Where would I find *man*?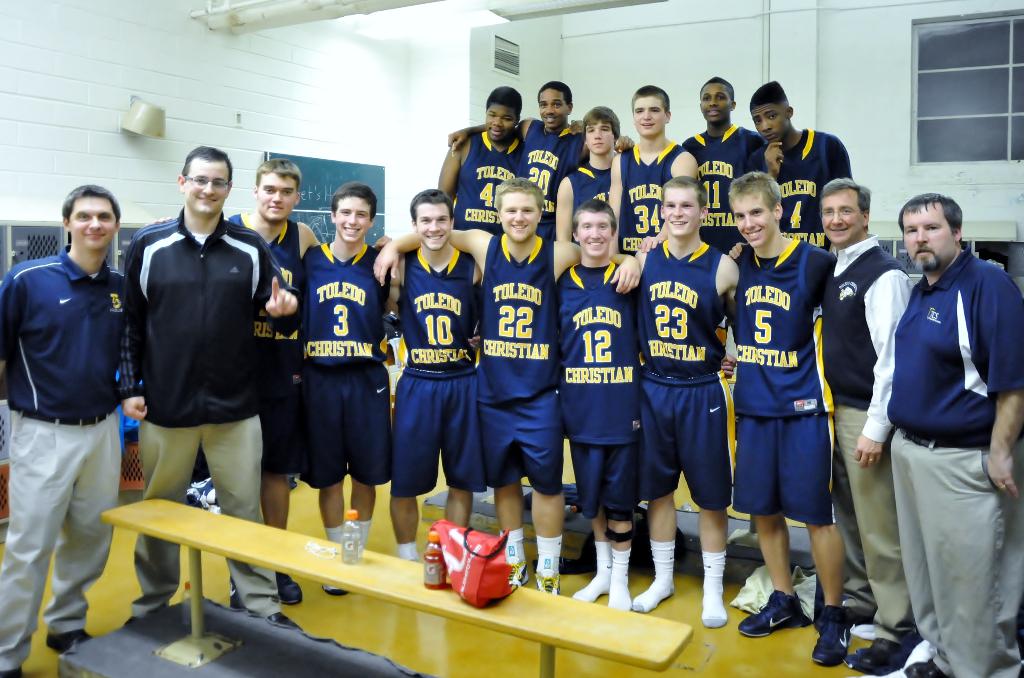
At {"x1": 375, "y1": 175, "x2": 643, "y2": 594}.
